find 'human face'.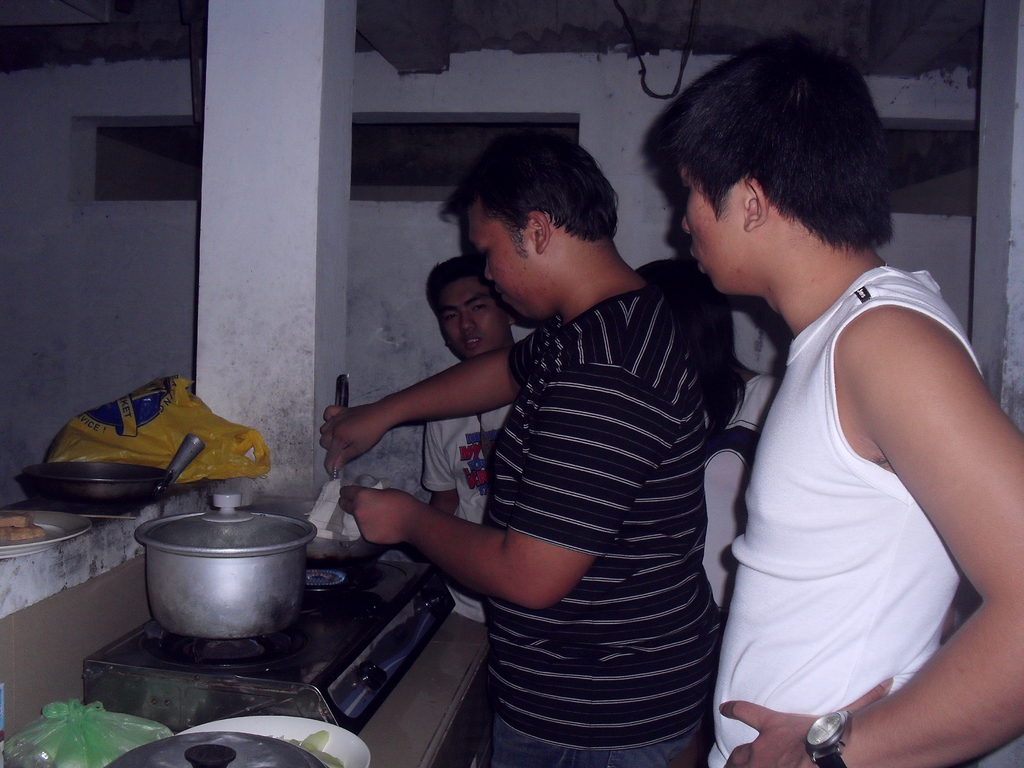
[x1=464, y1=209, x2=536, y2=314].
